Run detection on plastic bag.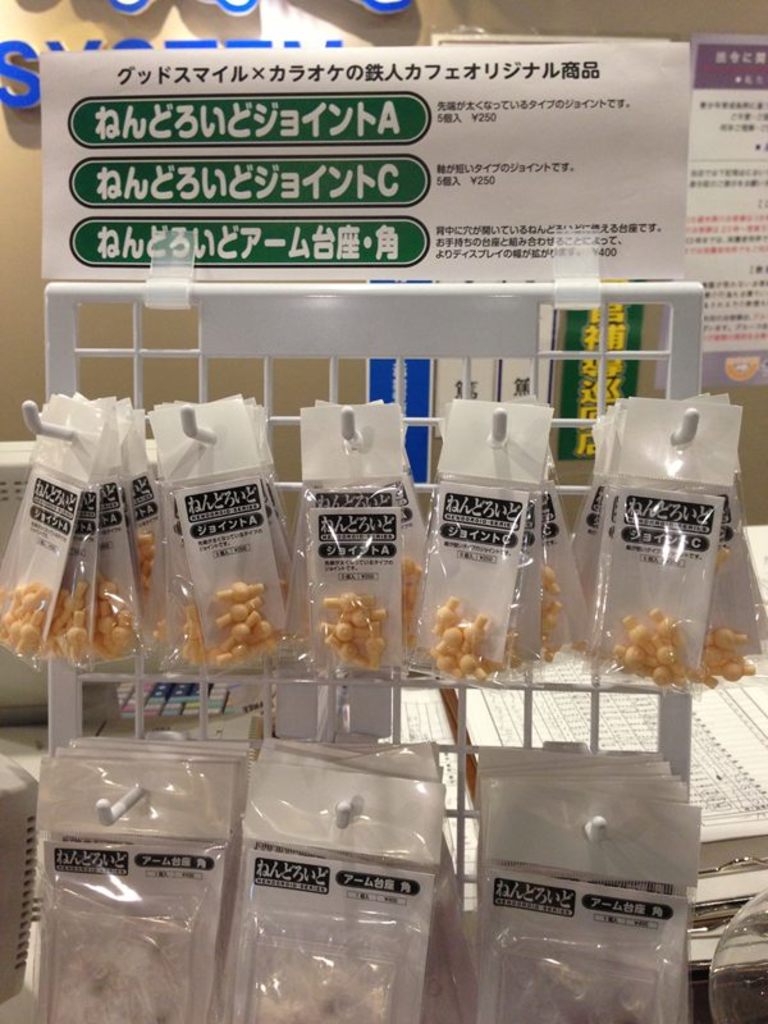
Result: bbox=(96, 477, 140, 677).
